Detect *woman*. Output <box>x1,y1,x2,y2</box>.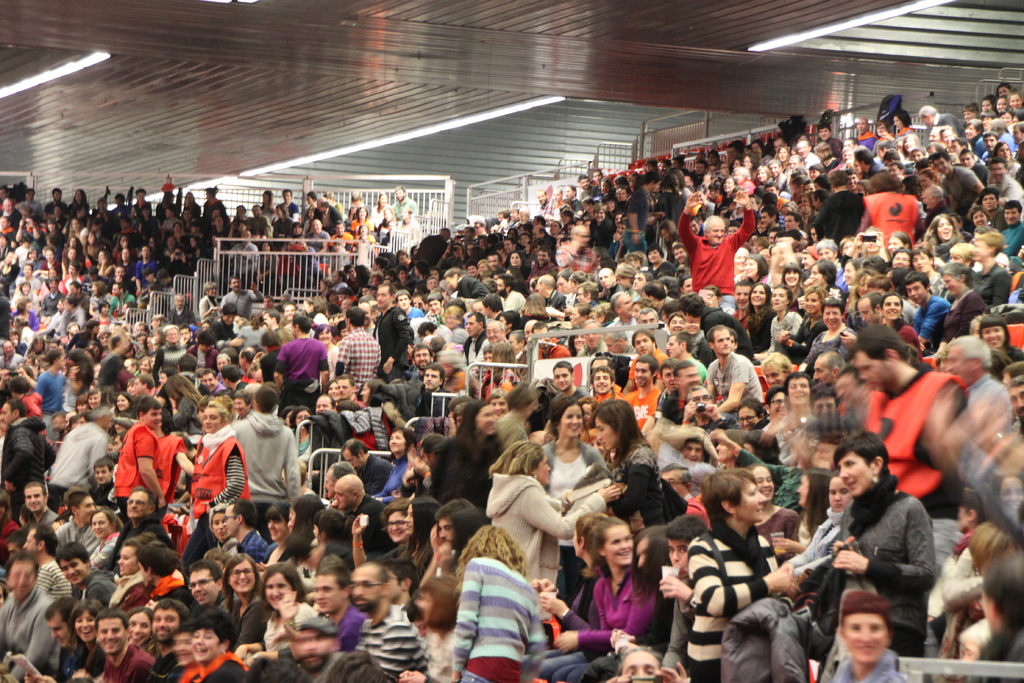
<box>762,432,945,682</box>.
